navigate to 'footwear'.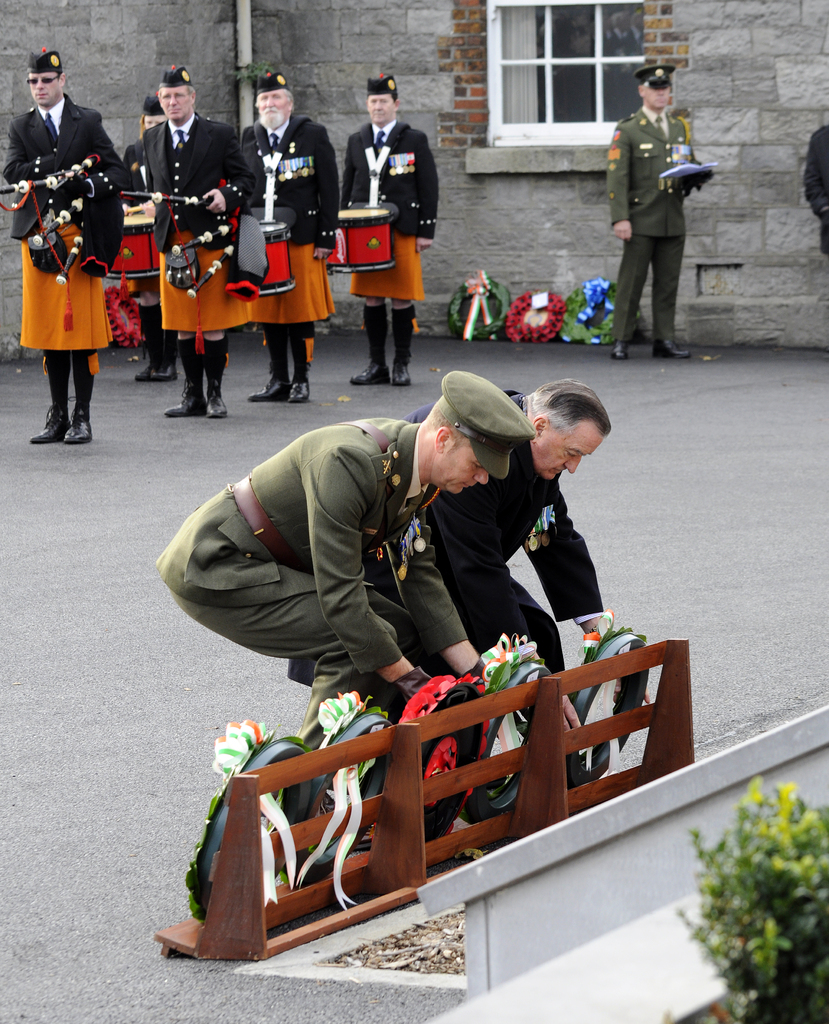
Navigation target: (left=656, top=337, right=694, bottom=357).
